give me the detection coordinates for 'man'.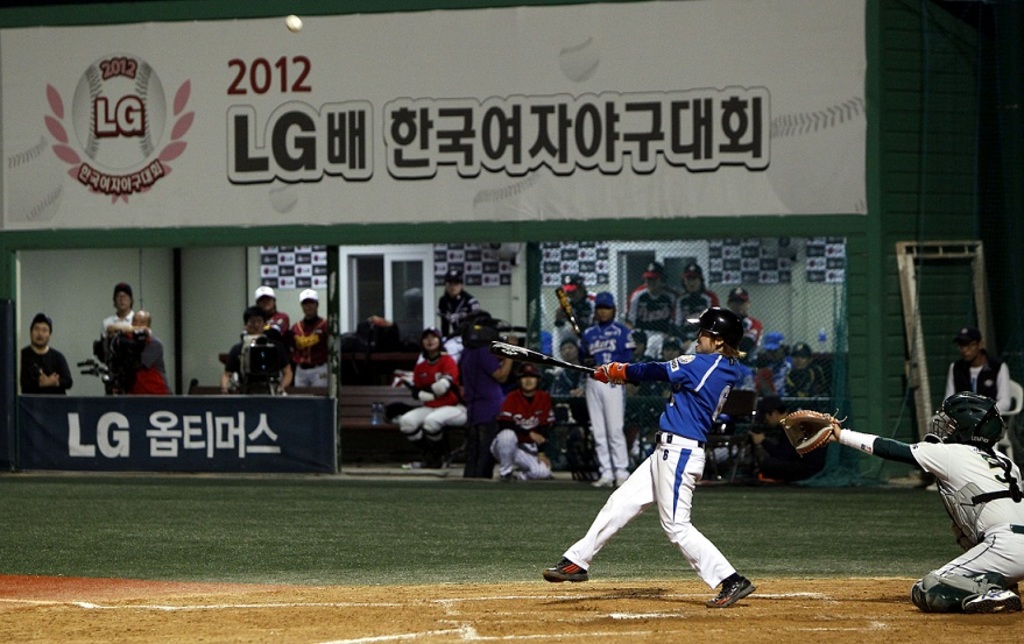
{"x1": 438, "y1": 264, "x2": 480, "y2": 365}.
